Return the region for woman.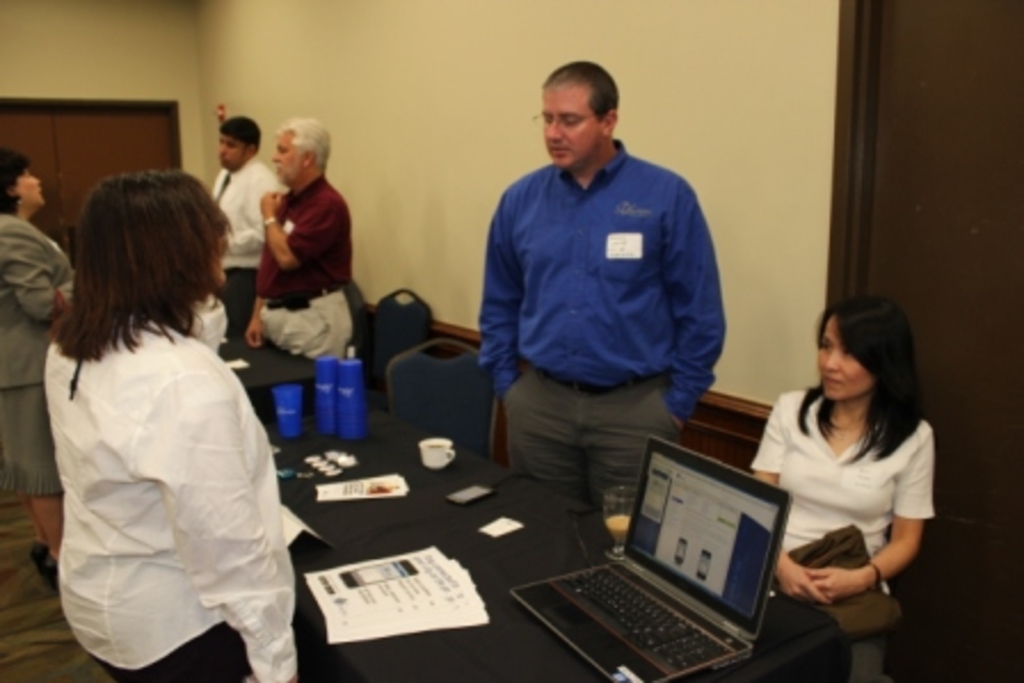
50/171/325/681.
